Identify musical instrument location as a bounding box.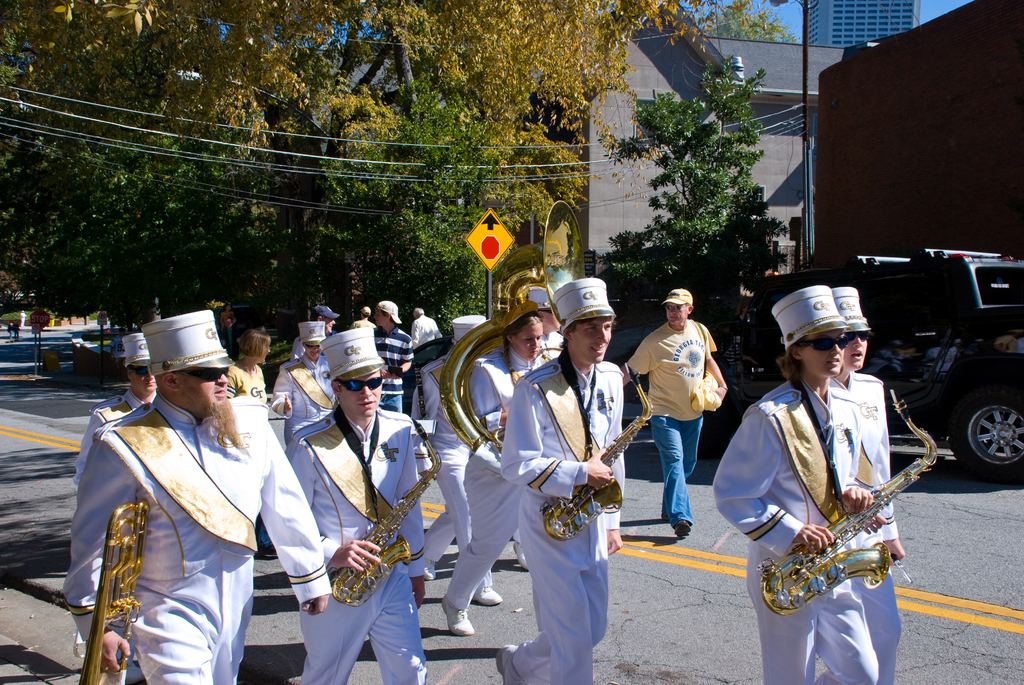
Rect(437, 202, 586, 455).
